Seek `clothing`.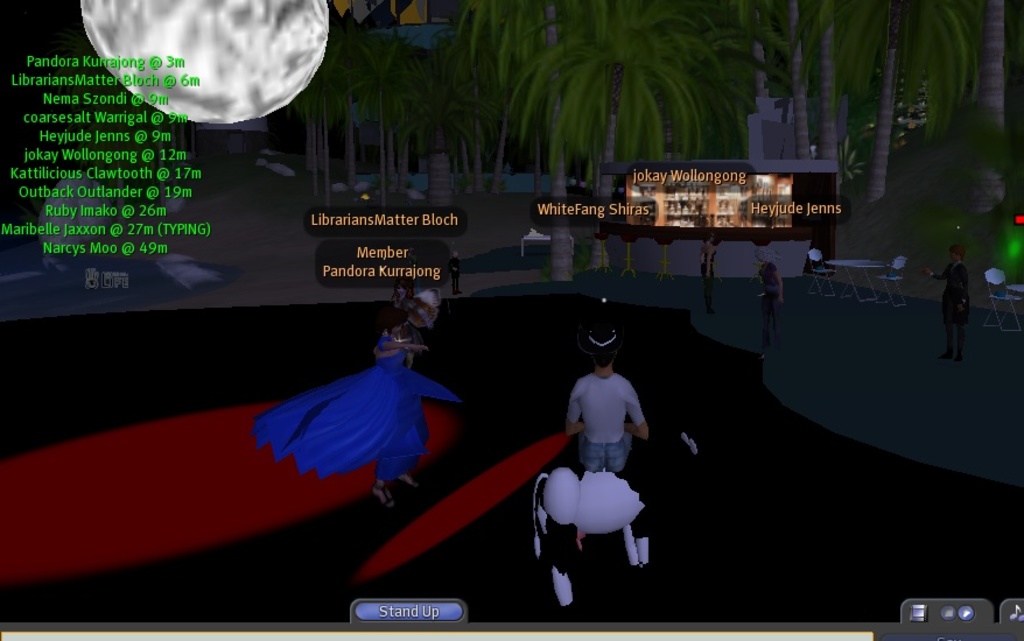
<box>696,245,717,312</box>.
